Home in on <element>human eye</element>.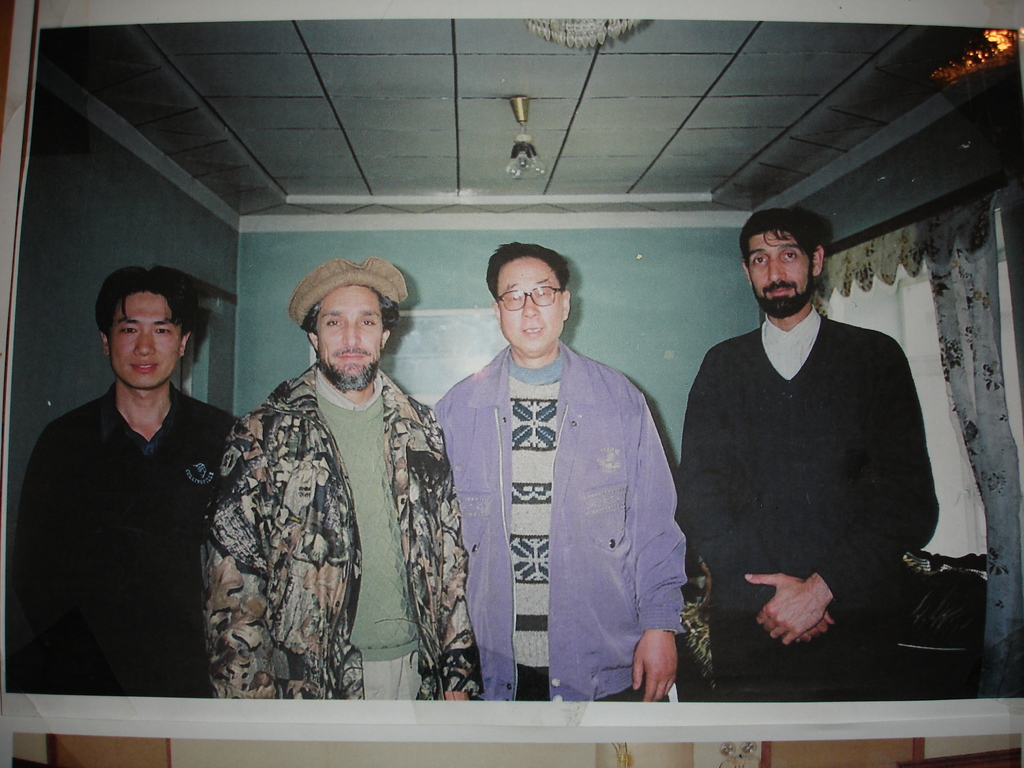
Homed in at box(323, 316, 344, 328).
